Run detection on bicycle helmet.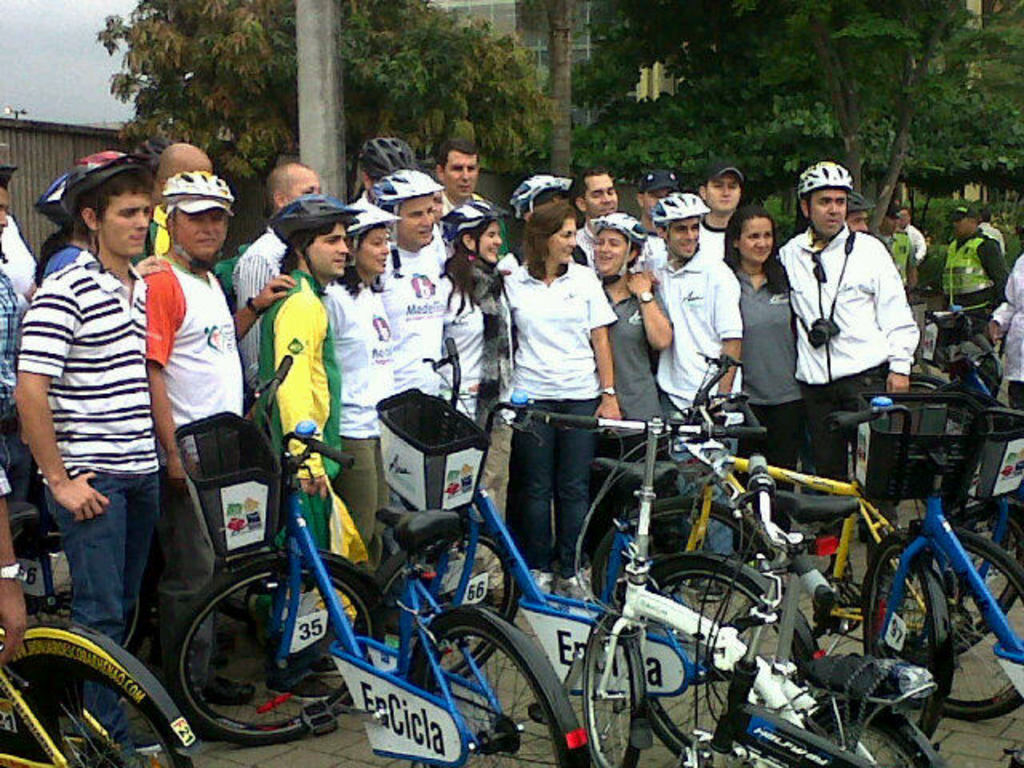
Result: bbox(163, 170, 237, 210).
